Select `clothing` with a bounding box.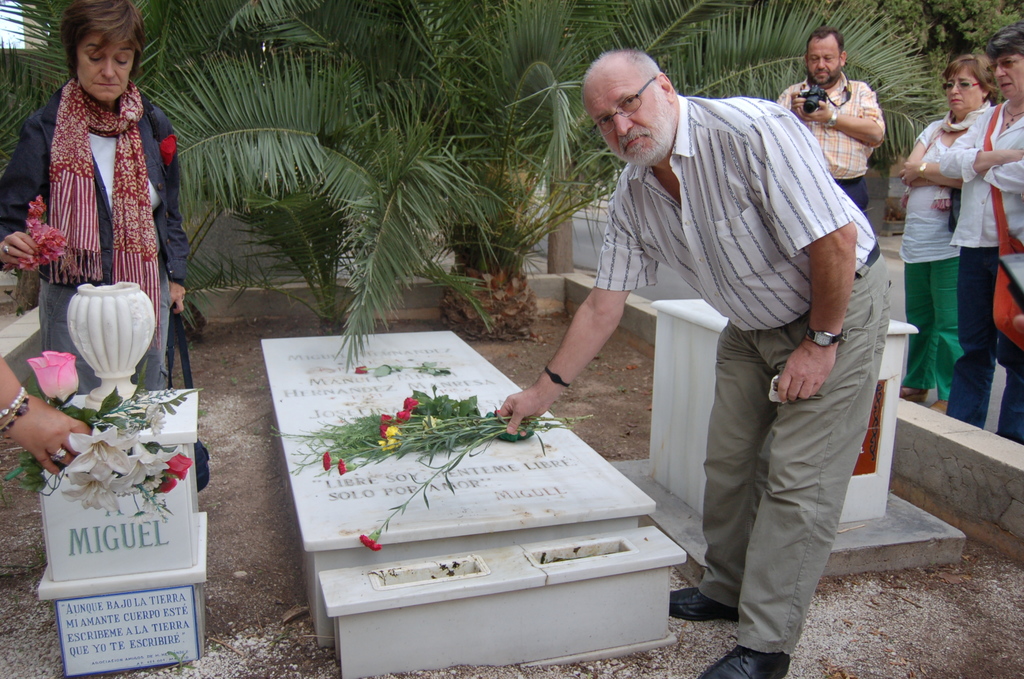
bbox(8, 28, 180, 365).
